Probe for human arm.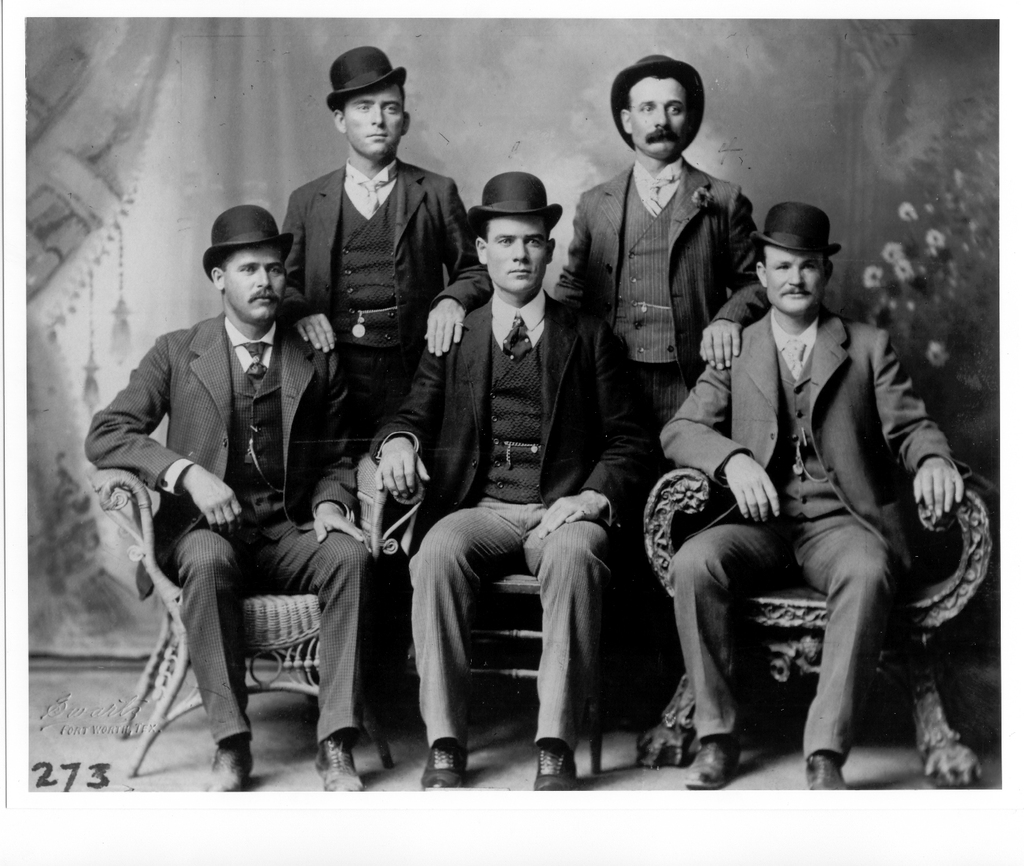
Probe result: <box>271,182,345,358</box>.
